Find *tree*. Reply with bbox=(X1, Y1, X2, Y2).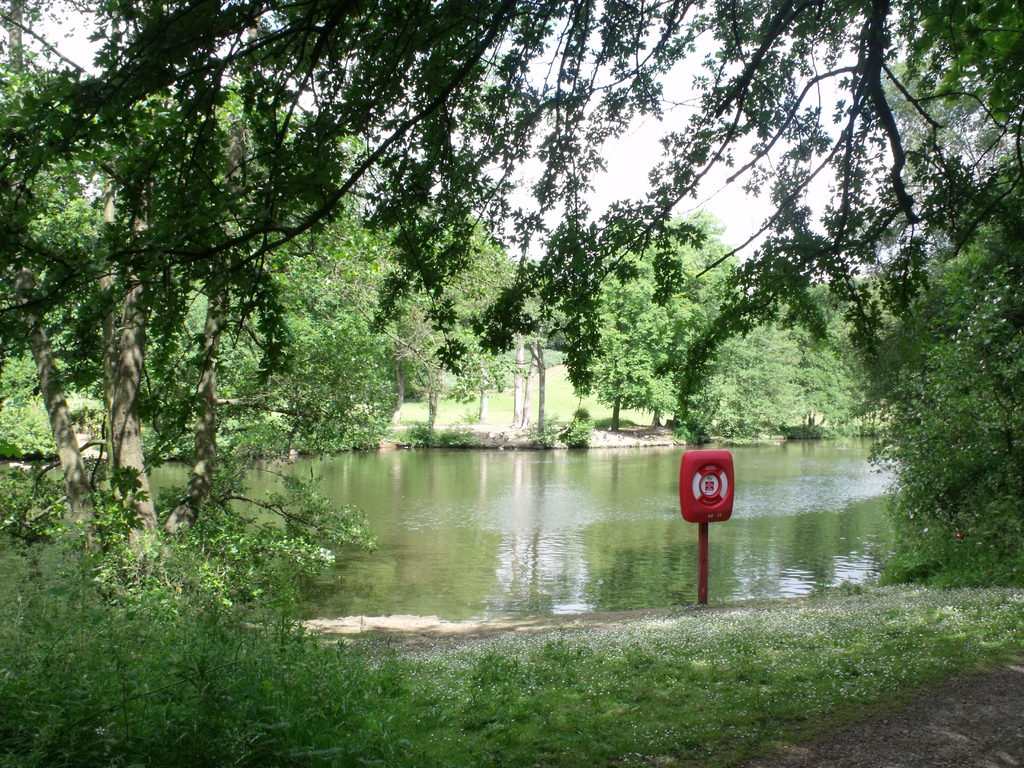
bbox=(854, 140, 1023, 570).
